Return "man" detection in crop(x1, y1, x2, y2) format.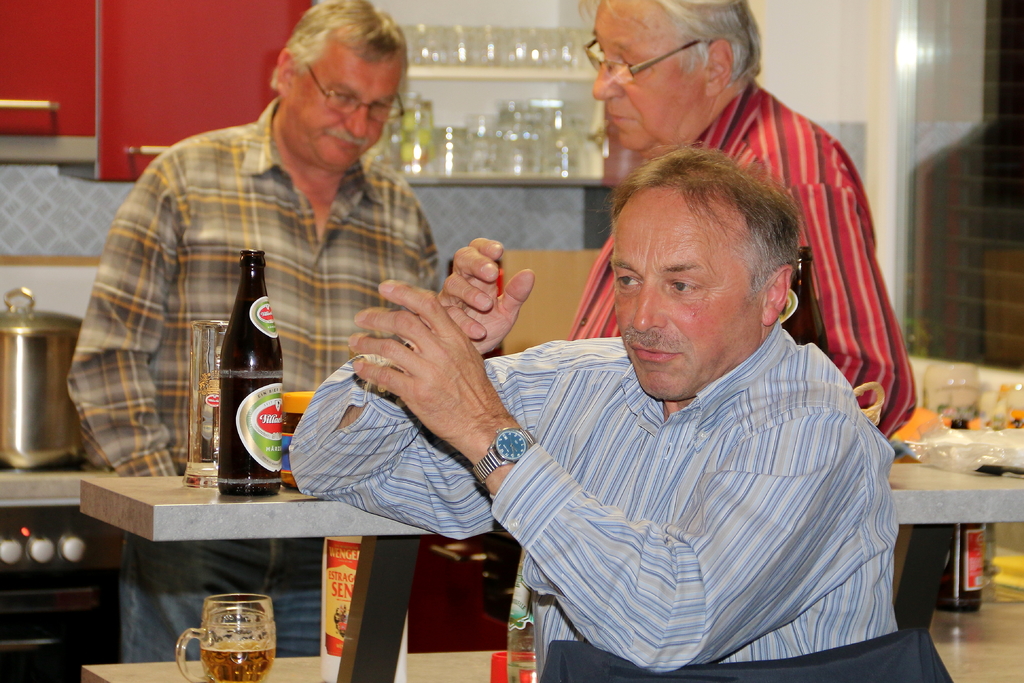
crop(556, 0, 920, 456).
